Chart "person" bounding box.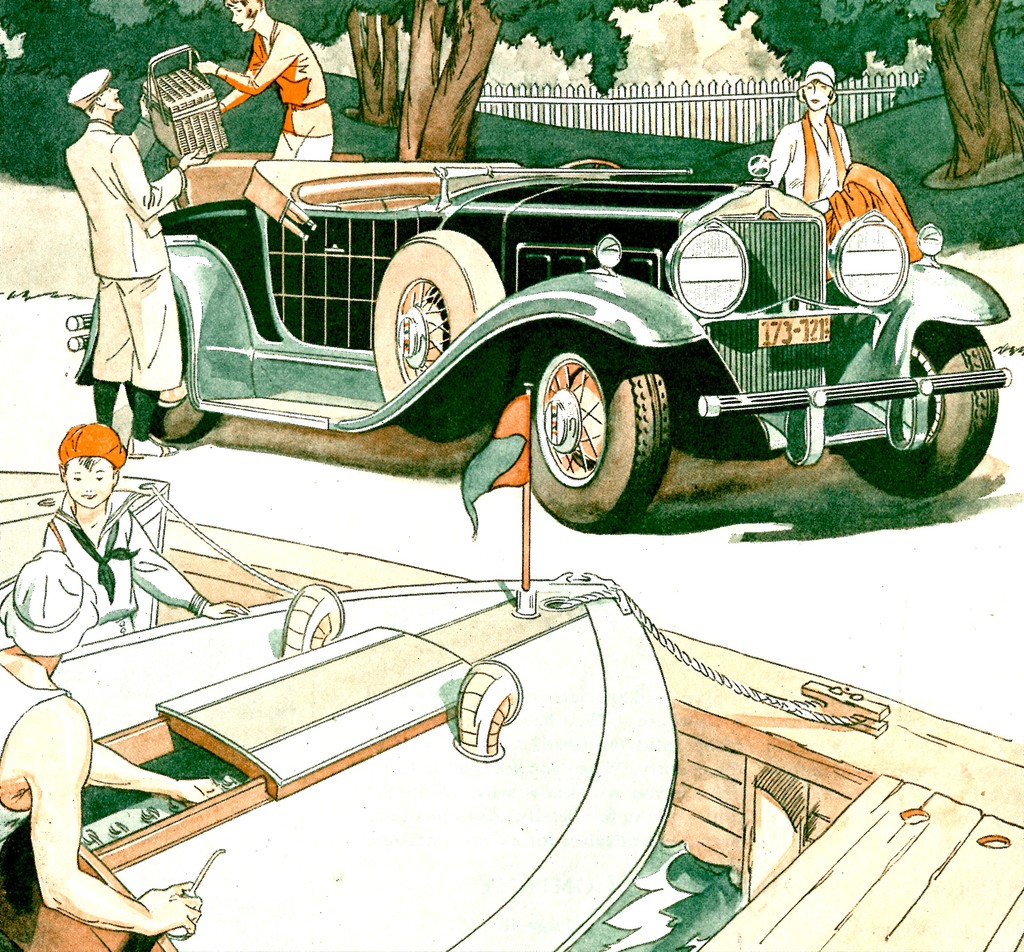
Charted: bbox=[73, 68, 213, 458].
